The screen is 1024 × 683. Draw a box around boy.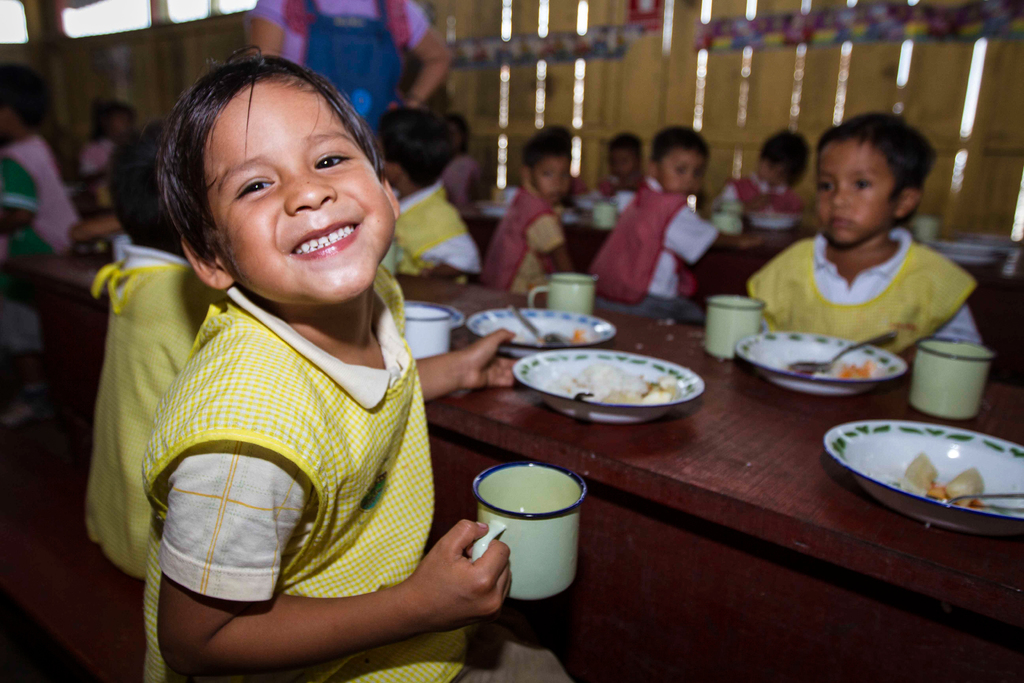
611:131:713:329.
